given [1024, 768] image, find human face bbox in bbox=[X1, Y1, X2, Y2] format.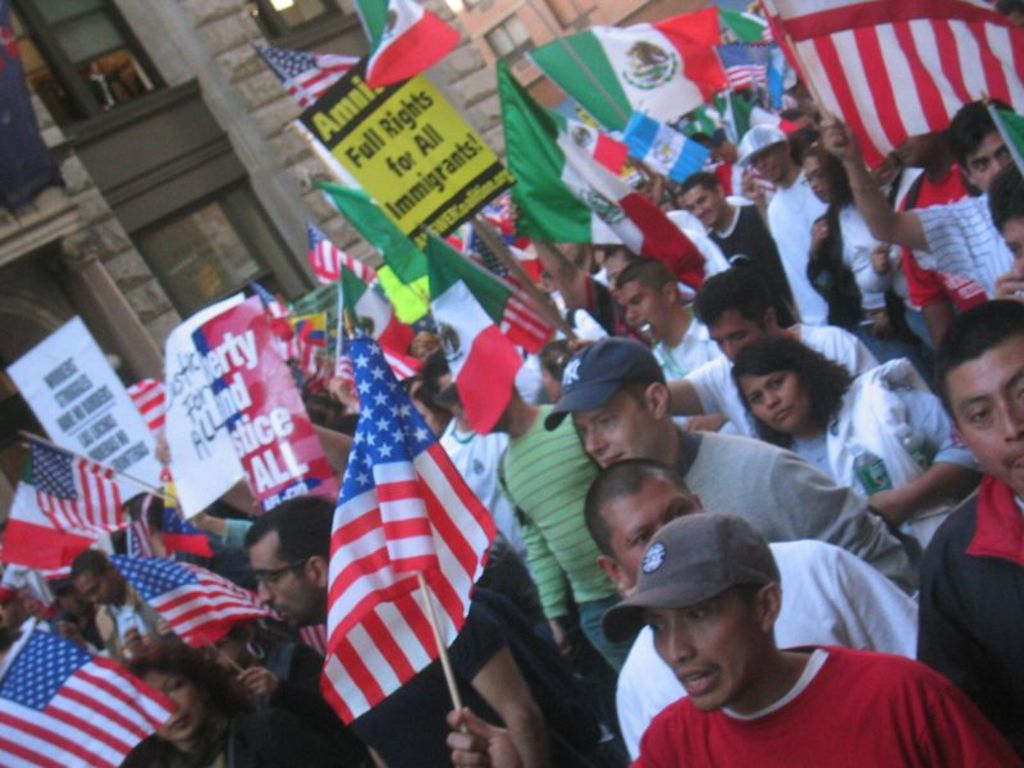
bbox=[681, 182, 717, 225].
